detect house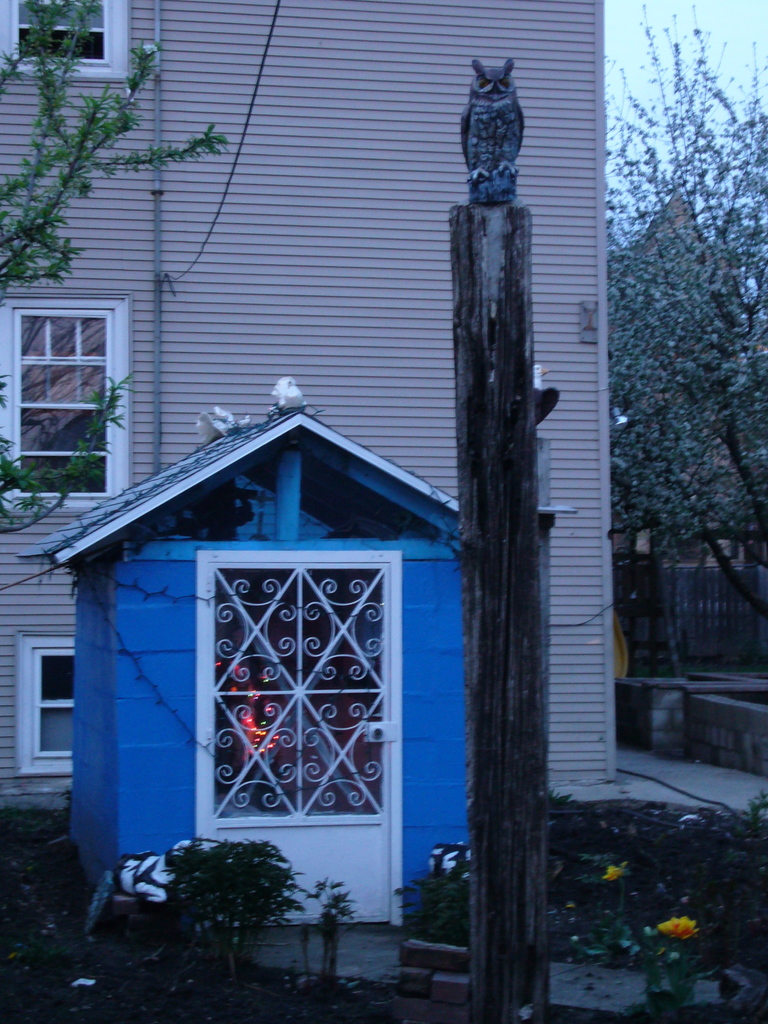
19,410,490,939
